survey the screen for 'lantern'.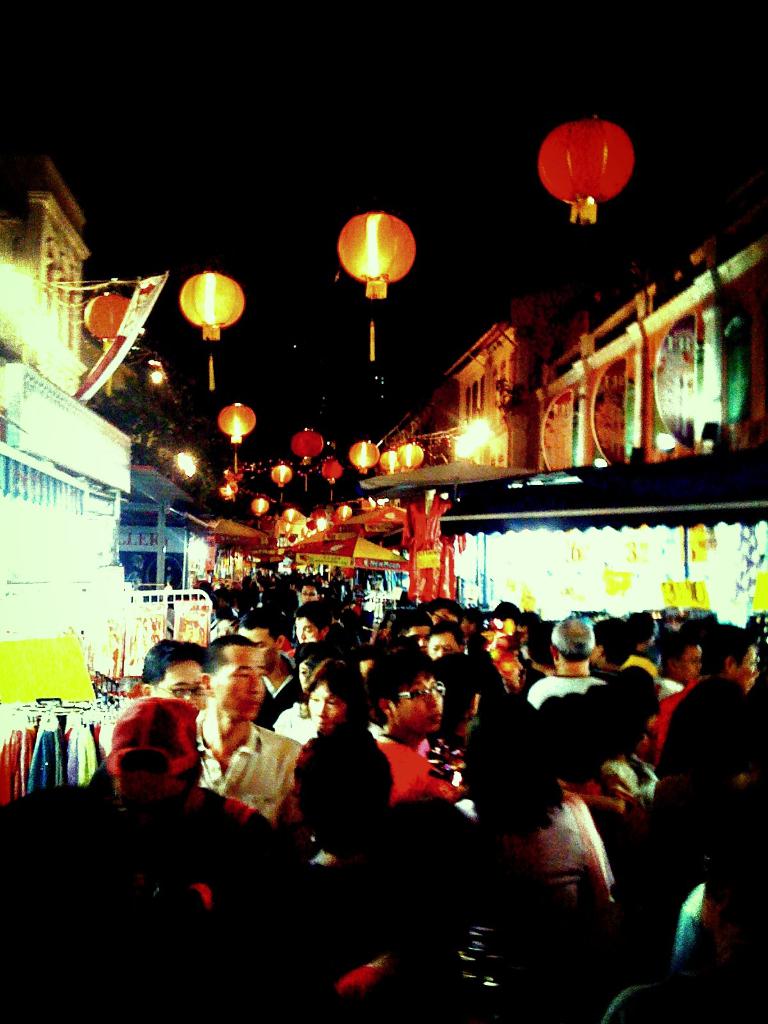
Survey found: [x1=249, y1=496, x2=268, y2=515].
